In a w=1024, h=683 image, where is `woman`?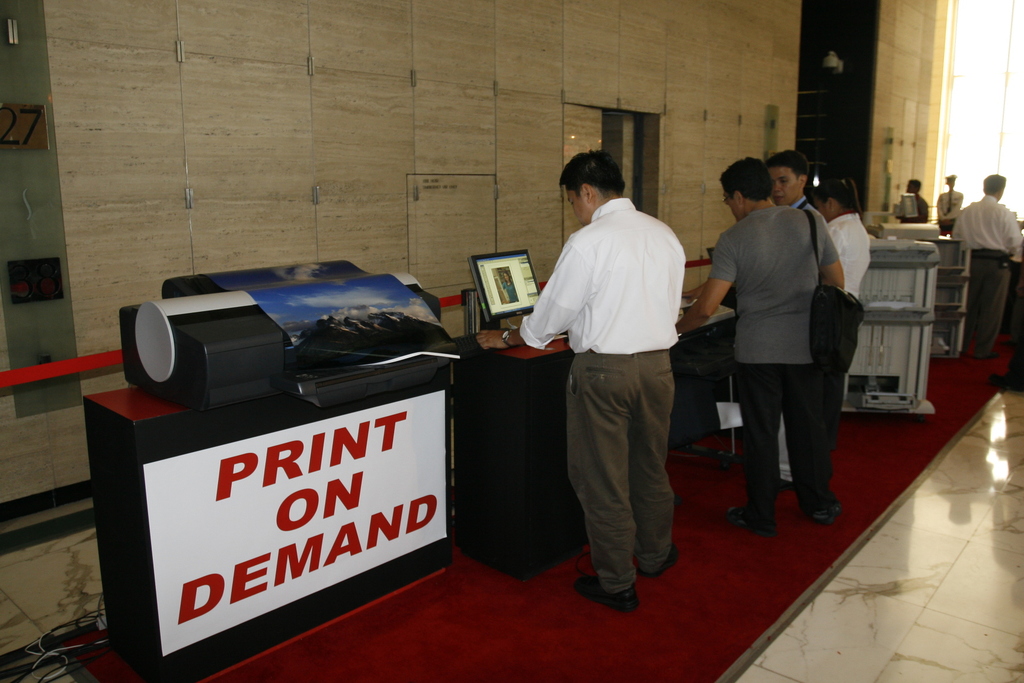
bbox=(799, 178, 868, 486).
